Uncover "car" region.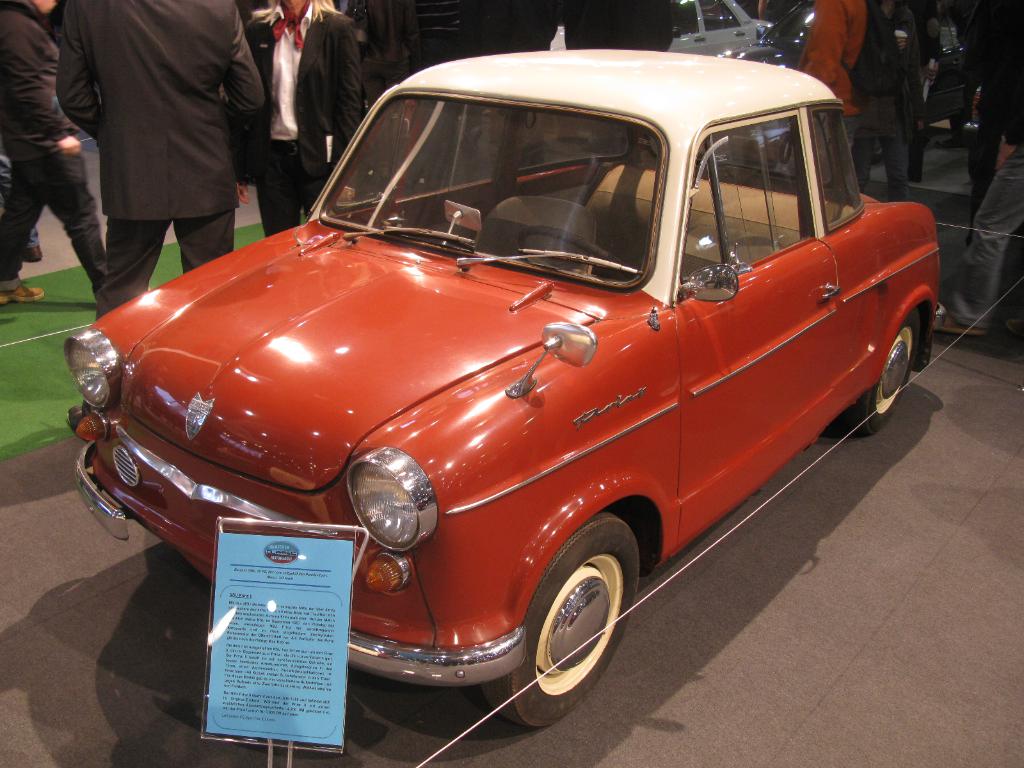
Uncovered: detection(966, 84, 979, 132).
